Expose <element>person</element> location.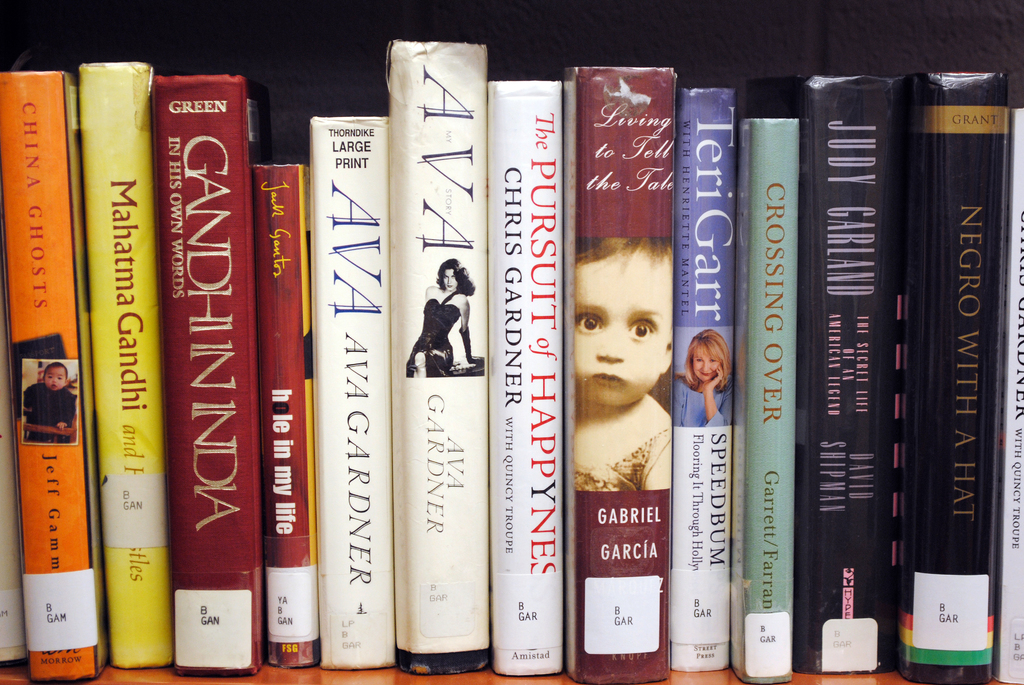
Exposed at BBox(685, 326, 743, 451).
